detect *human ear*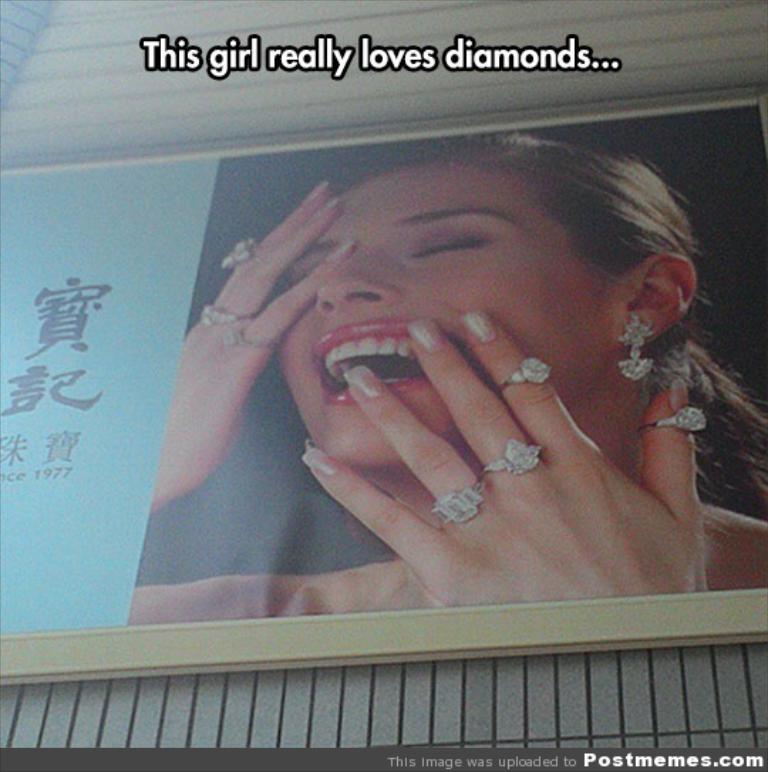
bbox=(623, 252, 698, 345)
